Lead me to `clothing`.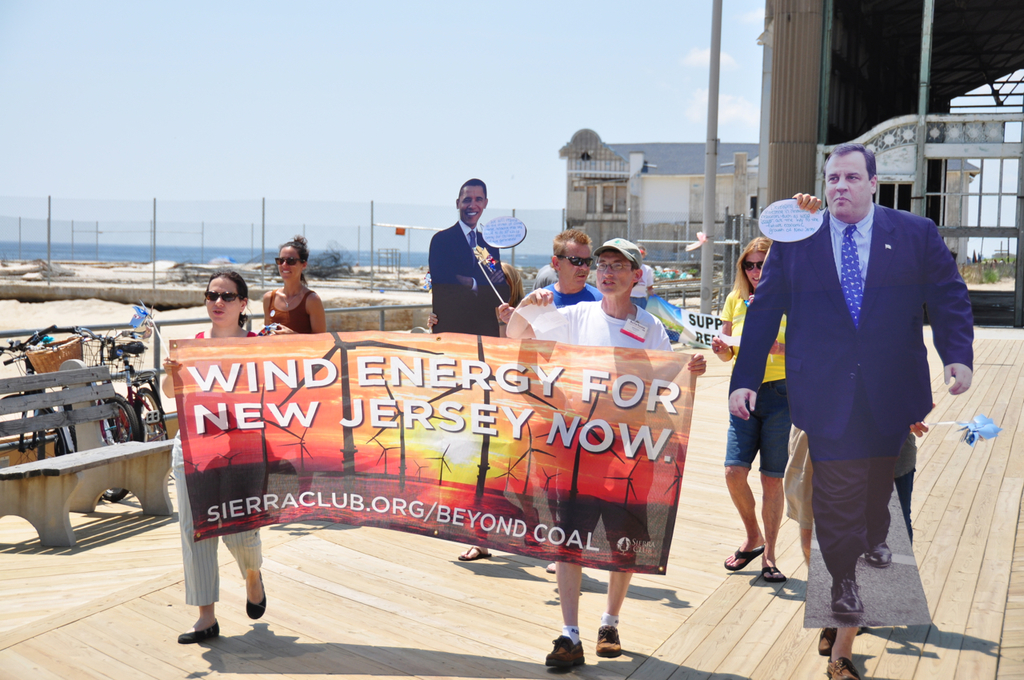
Lead to select_region(527, 298, 673, 354).
